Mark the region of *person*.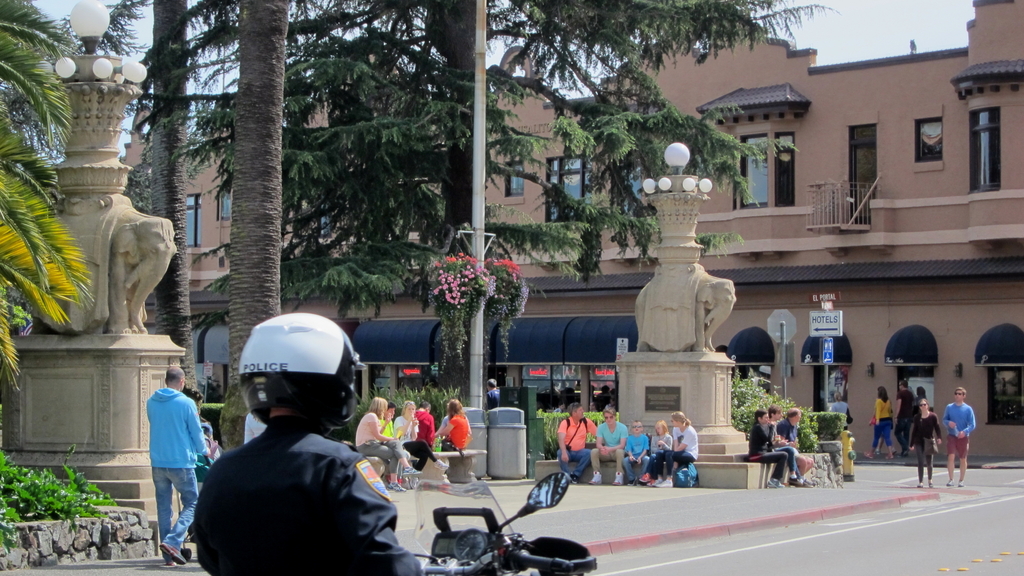
Region: [x1=941, y1=383, x2=983, y2=484].
